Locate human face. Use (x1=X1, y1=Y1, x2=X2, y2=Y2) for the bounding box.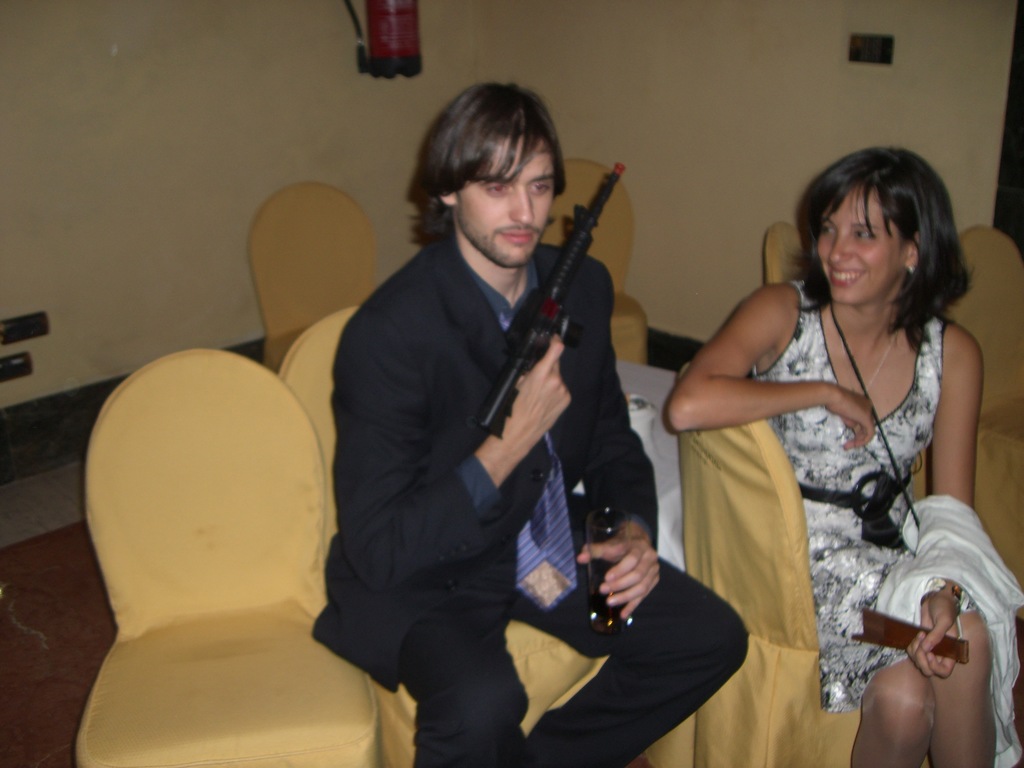
(x1=818, y1=184, x2=906, y2=305).
